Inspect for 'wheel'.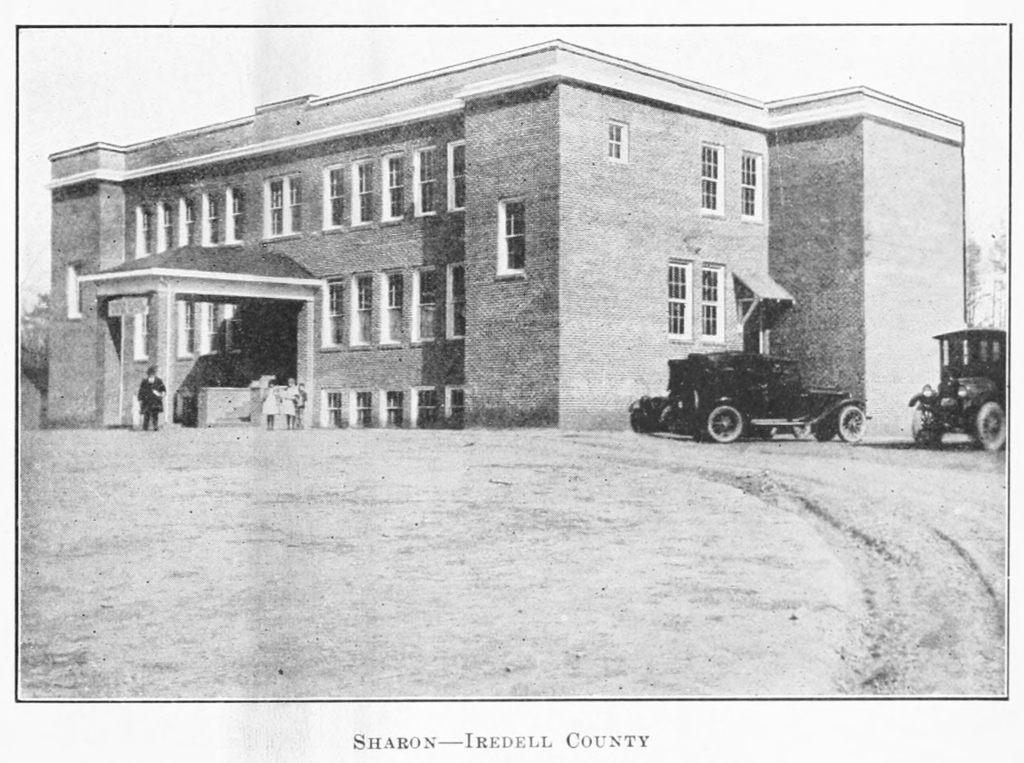
Inspection: left=833, top=403, right=866, bottom=446.
